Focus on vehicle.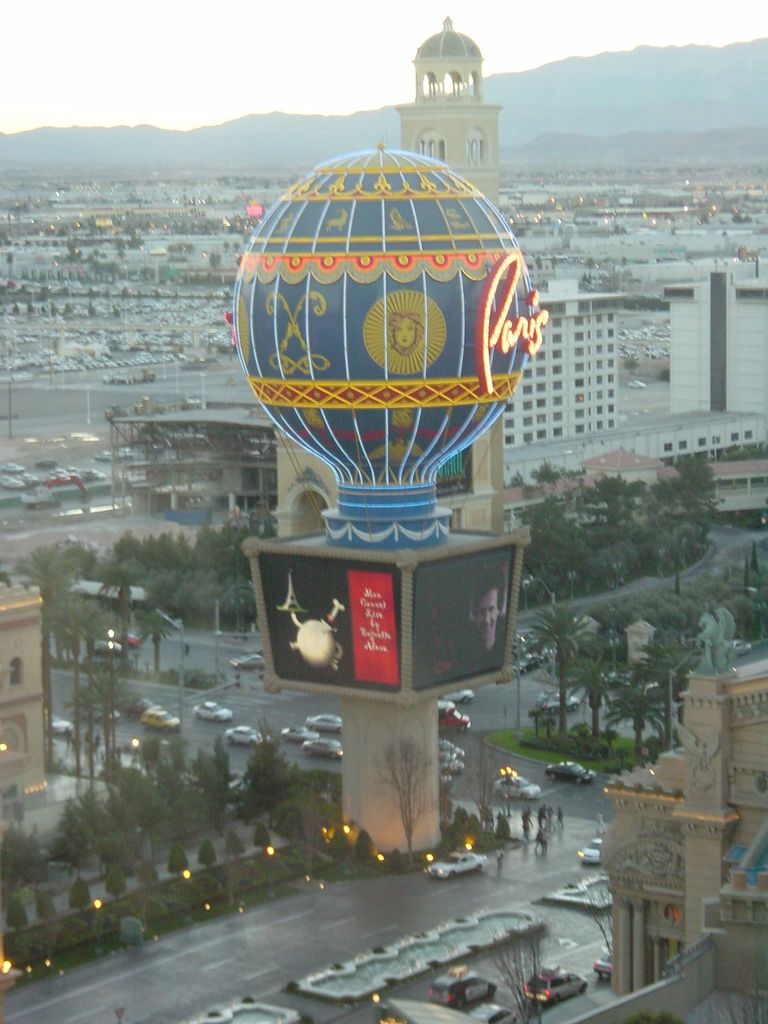
Focused at Rect(219, 719, 275, 756).
